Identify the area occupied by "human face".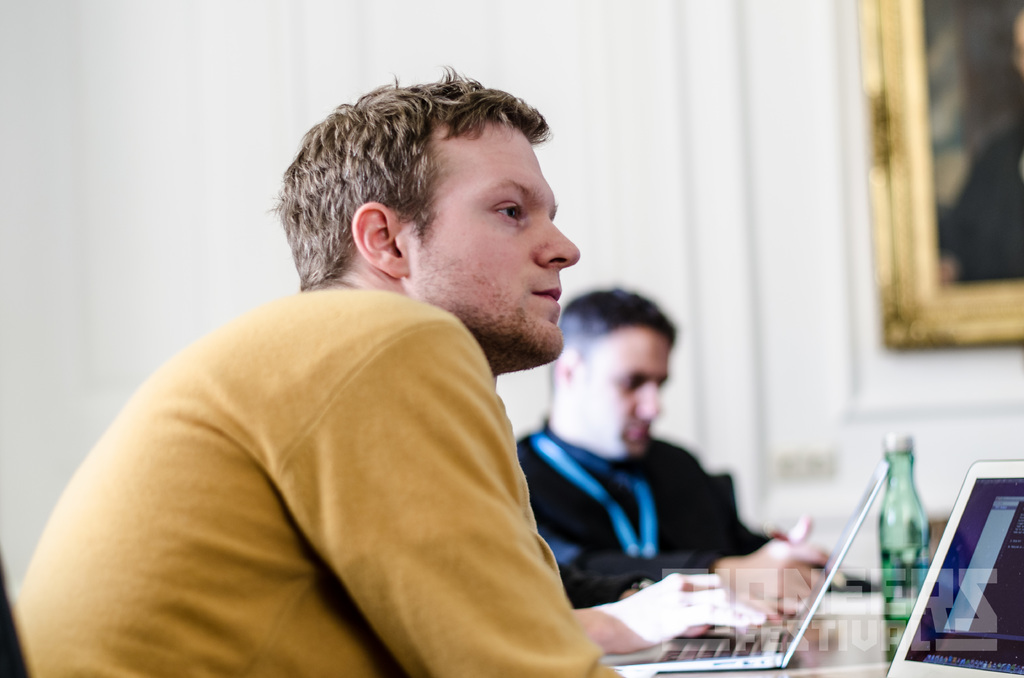
Area: 577,328,670,454.
